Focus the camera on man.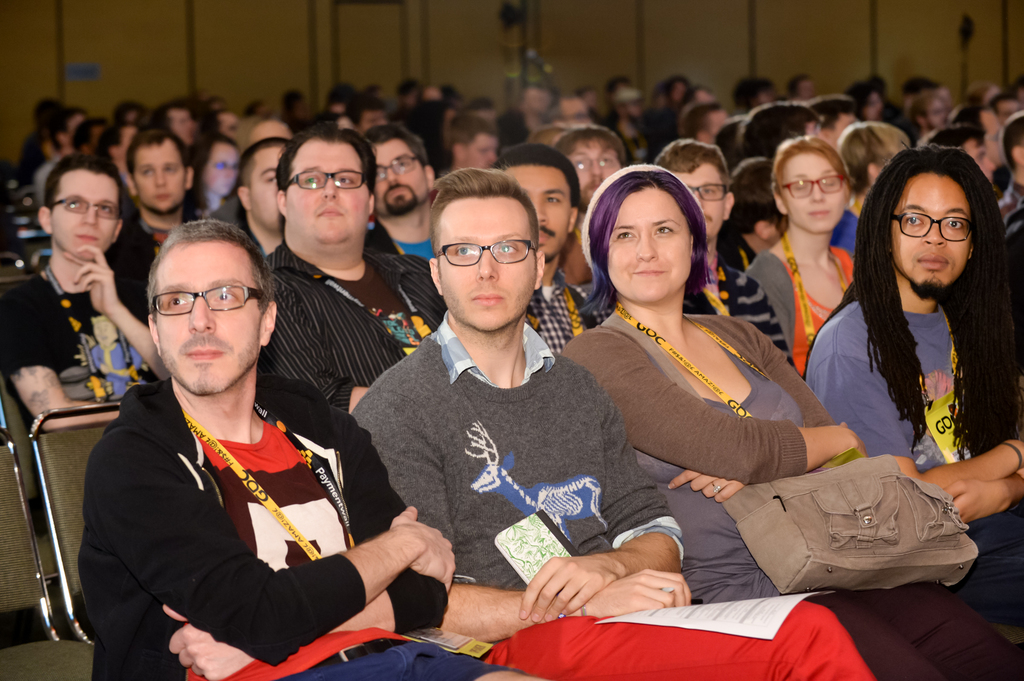
Focus region: region(239, 135, 285, 251).
